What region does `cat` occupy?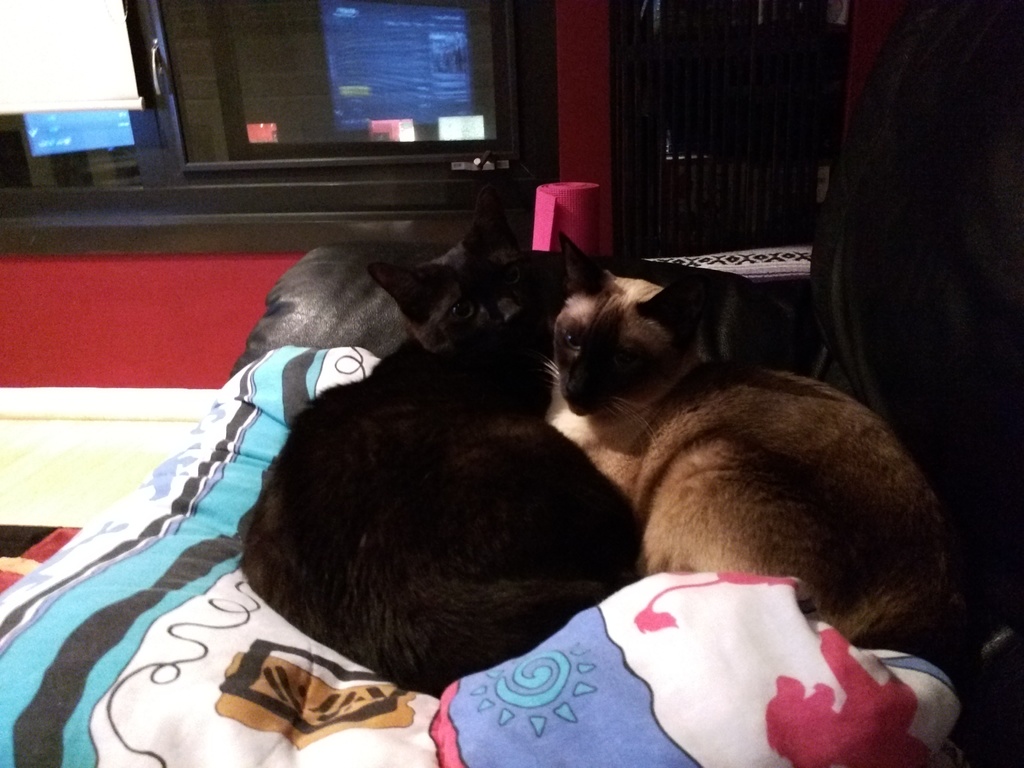
[x1=558, y1=230, x2=952, y2=651].
